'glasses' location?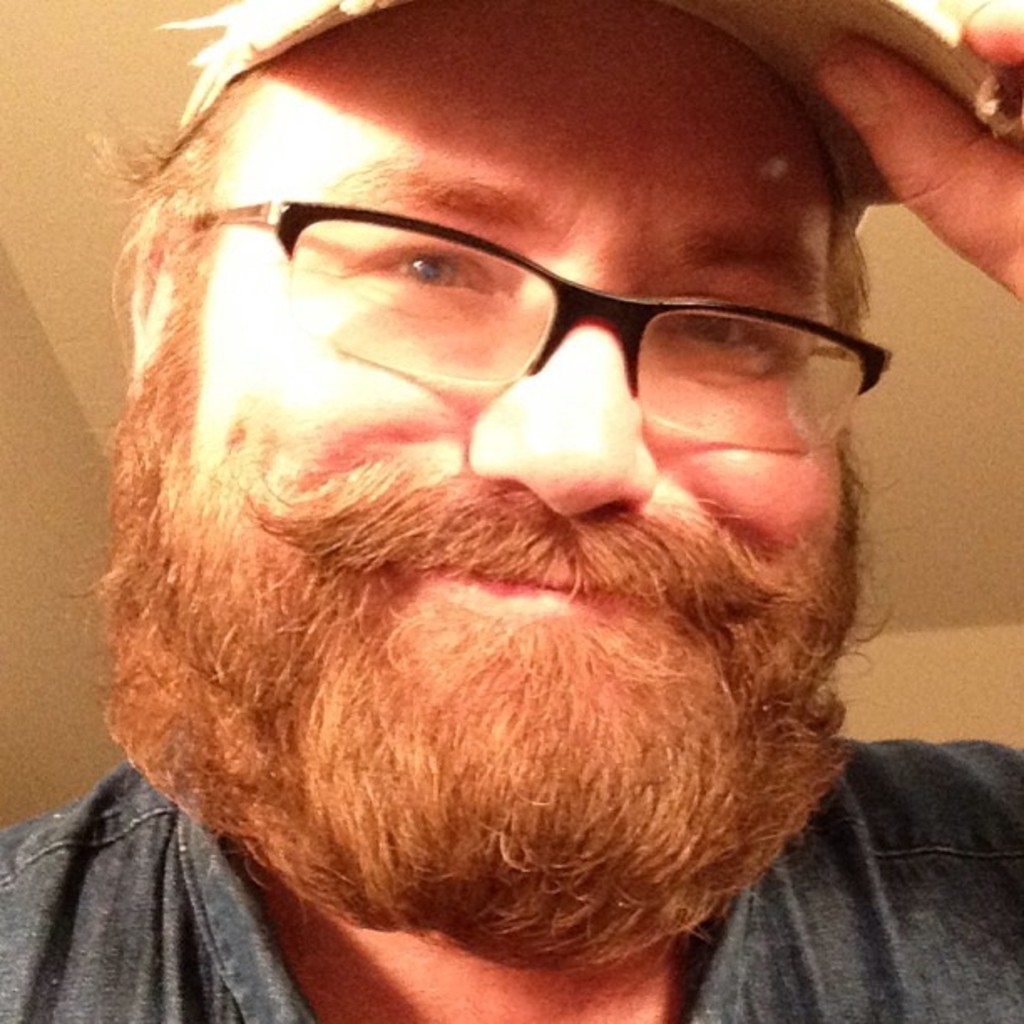
bbox=(184, 196, 893, 452)
